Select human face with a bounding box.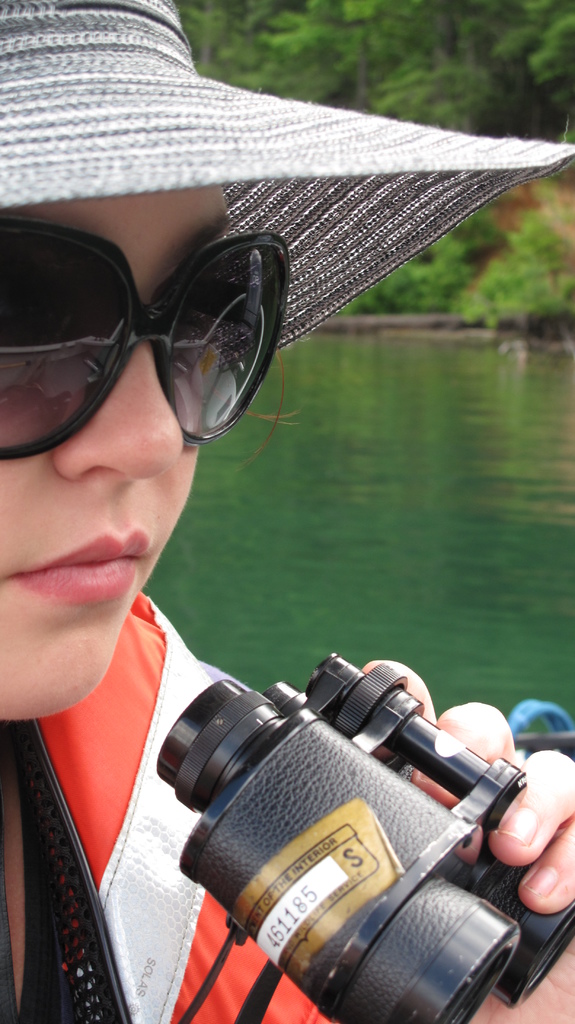
0:183:233:715.
